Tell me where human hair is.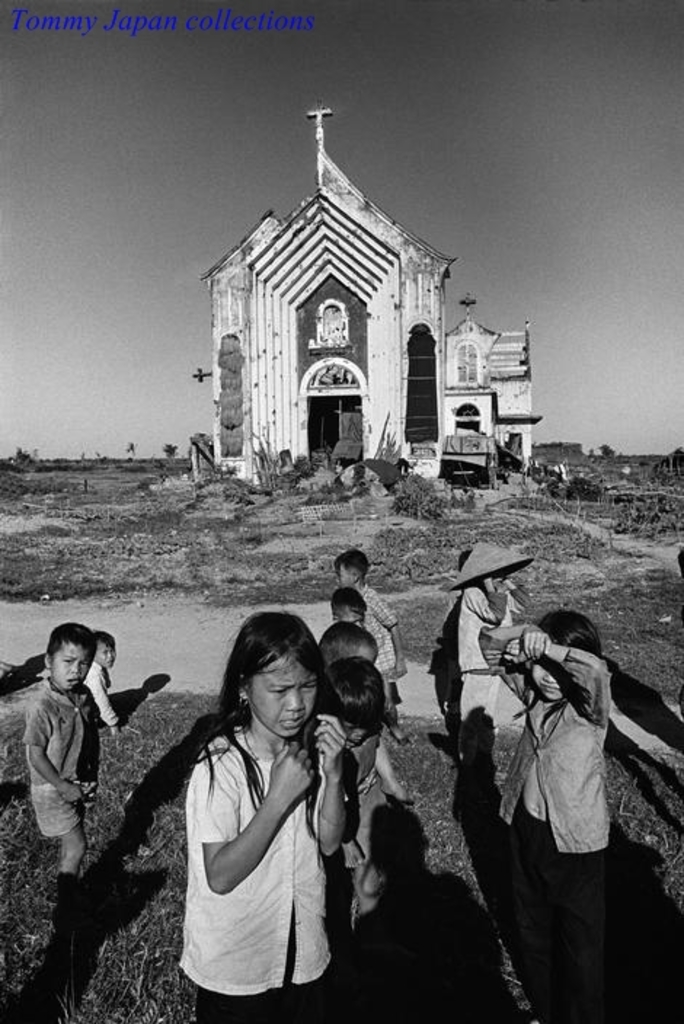
human hair is at bbox=[320, 656, 381, 727].
